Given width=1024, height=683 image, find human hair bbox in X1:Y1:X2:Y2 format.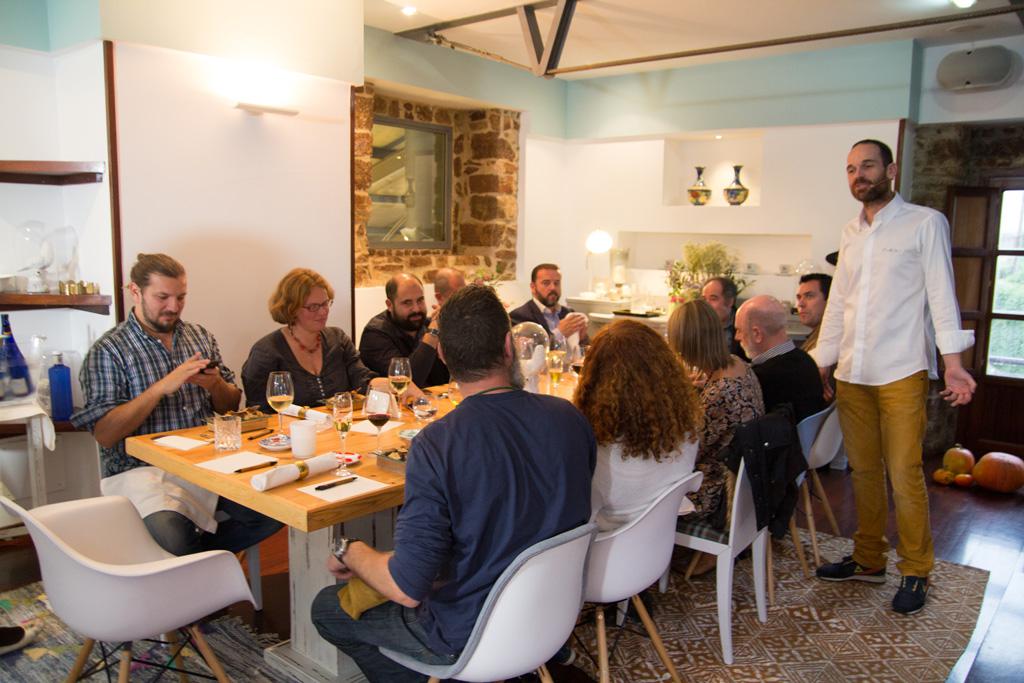
699:277:740:312.
